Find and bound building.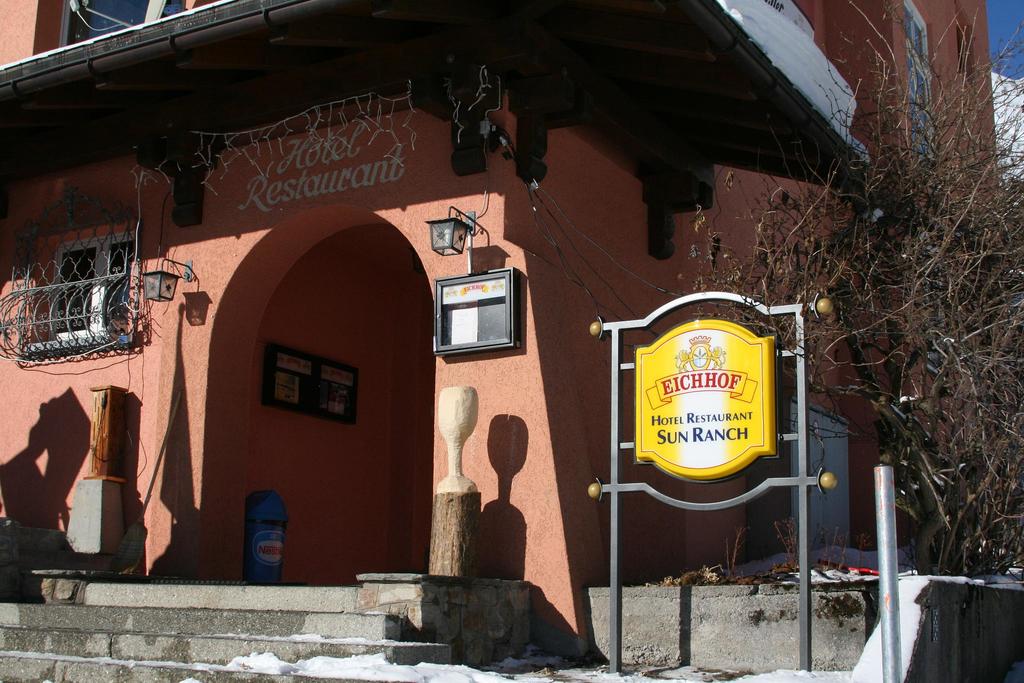
Bound: x1=0 y1=0 x2=1023 y2=682.
